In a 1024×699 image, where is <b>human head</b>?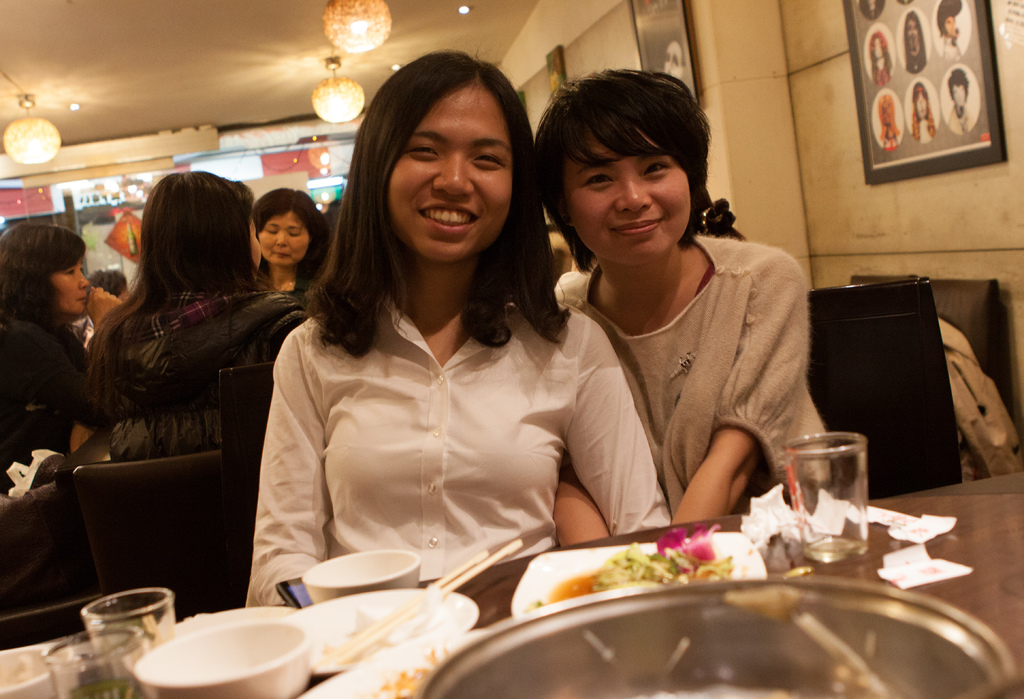
detection(138, 170, 263, 286).
